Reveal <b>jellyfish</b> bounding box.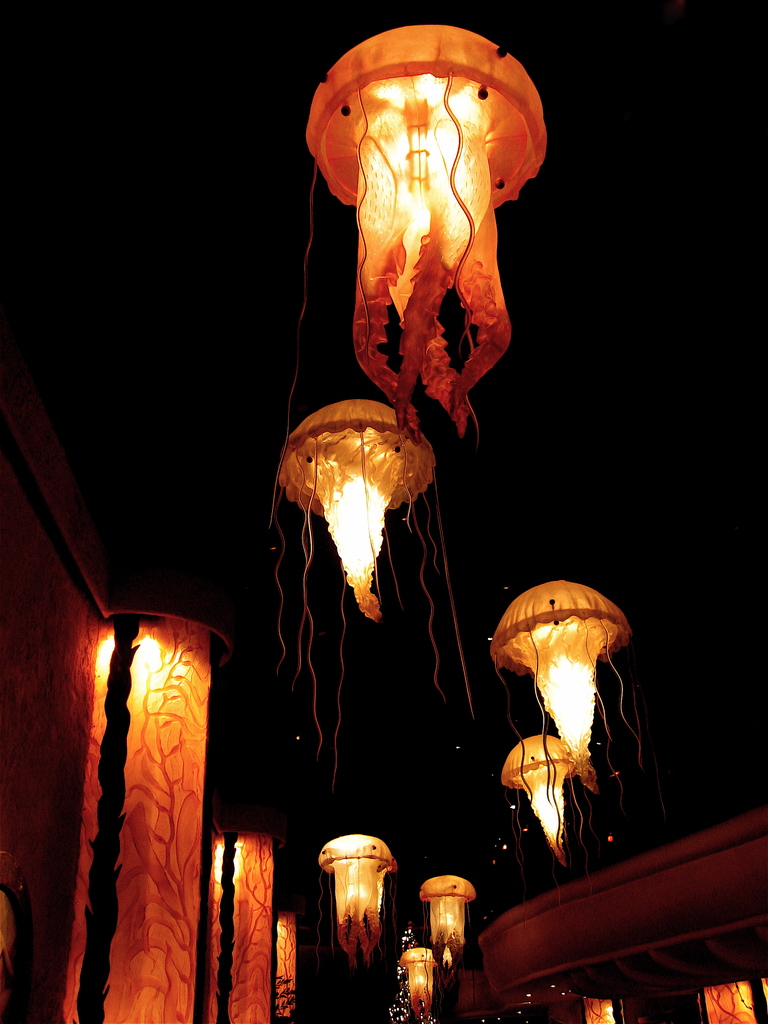
Revealed: left=388, top=952, right=438, bottom=1023.
